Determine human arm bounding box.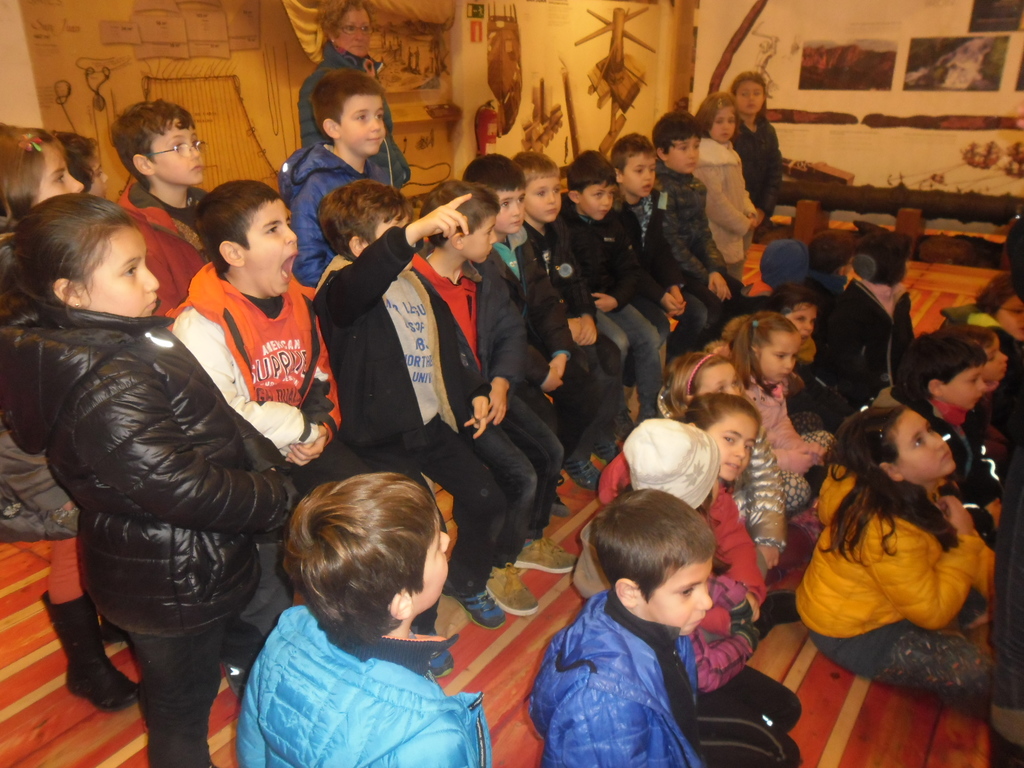
Determined: left=74, top=355, right=291, bottom=534.
